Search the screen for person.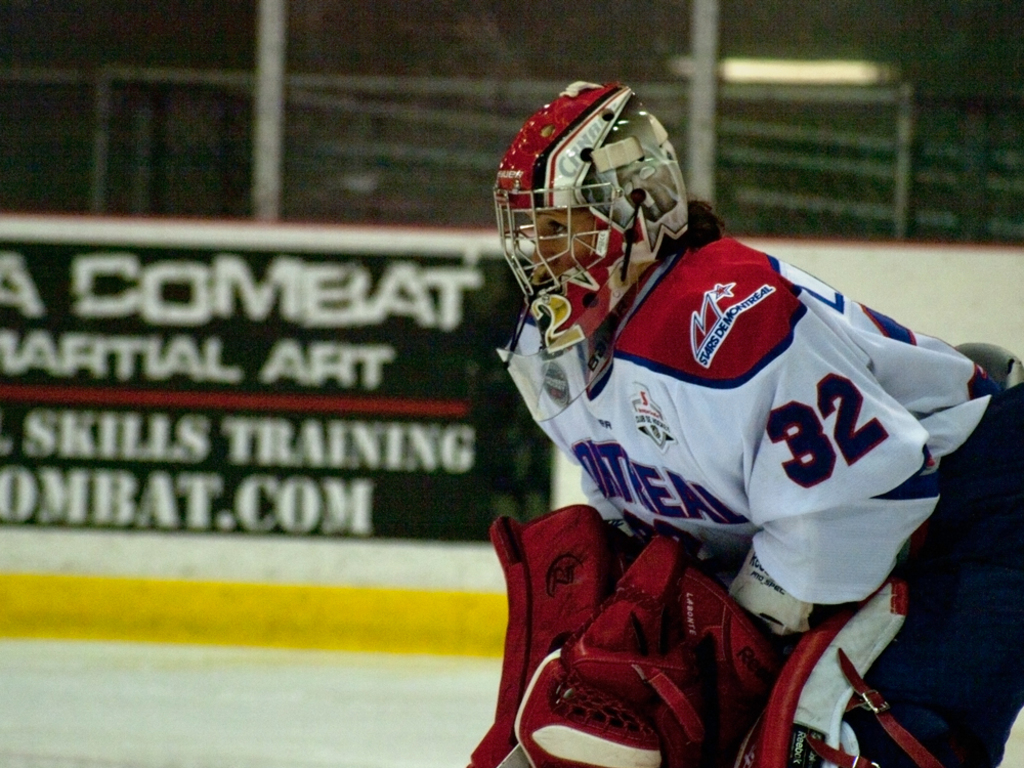
Found at bbox=[484, 88, 976, 754].
